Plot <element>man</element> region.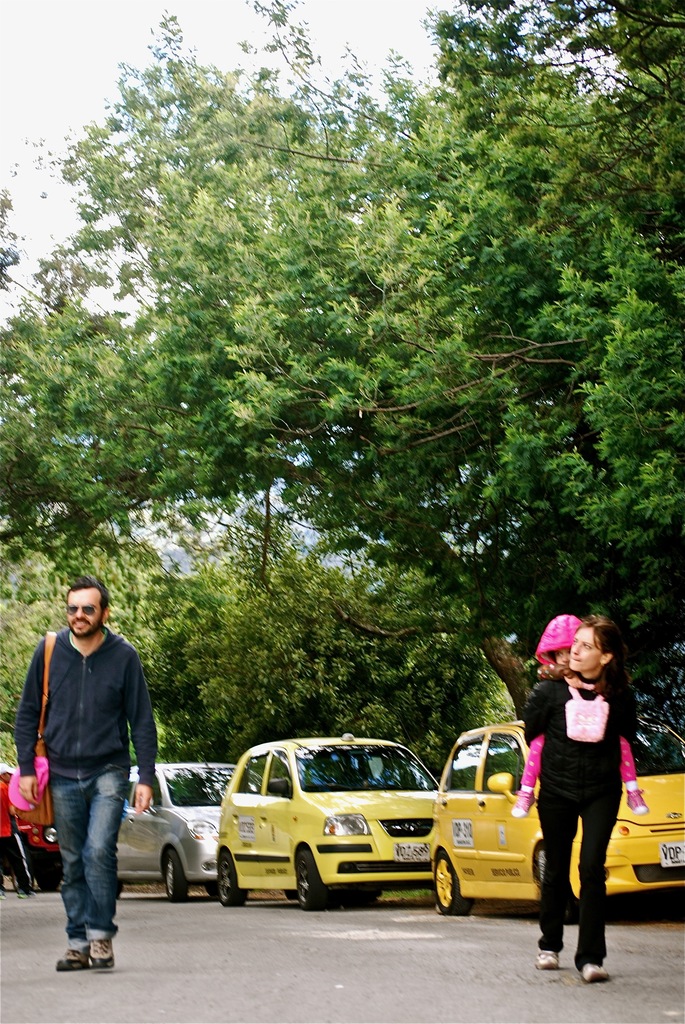
Plotted at (left=0, top=763, right=42, bottom=896).
